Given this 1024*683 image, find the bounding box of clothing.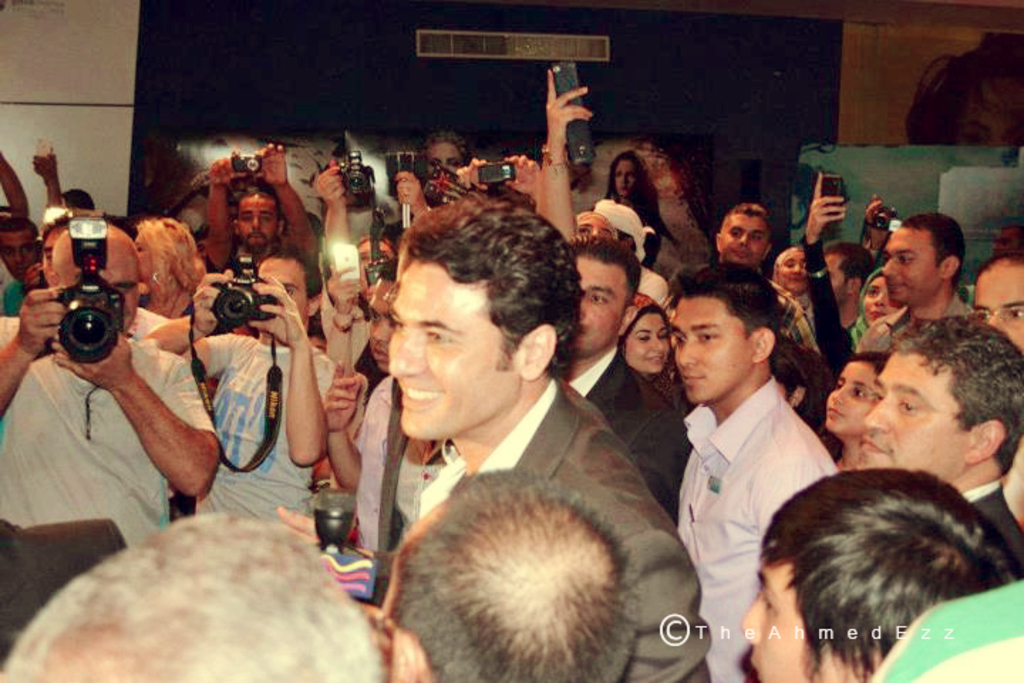
x1=569 y1=344 x2=683 y2=525.
